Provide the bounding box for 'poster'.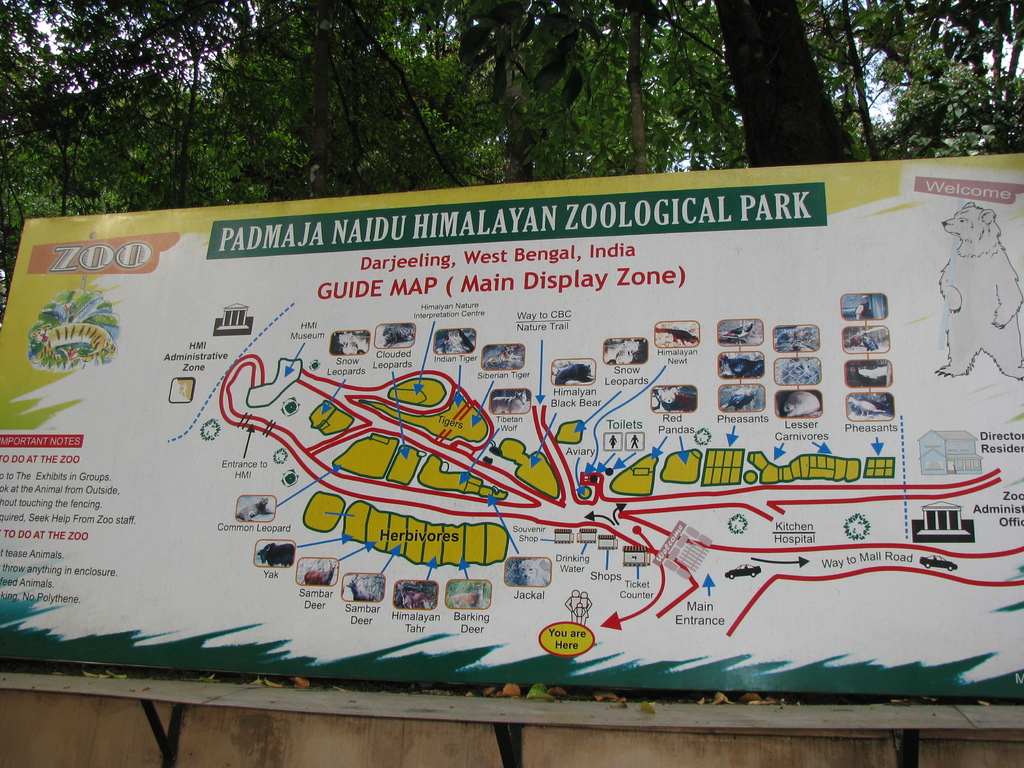
(left=0, top=149, right=1023, bottom=701).
